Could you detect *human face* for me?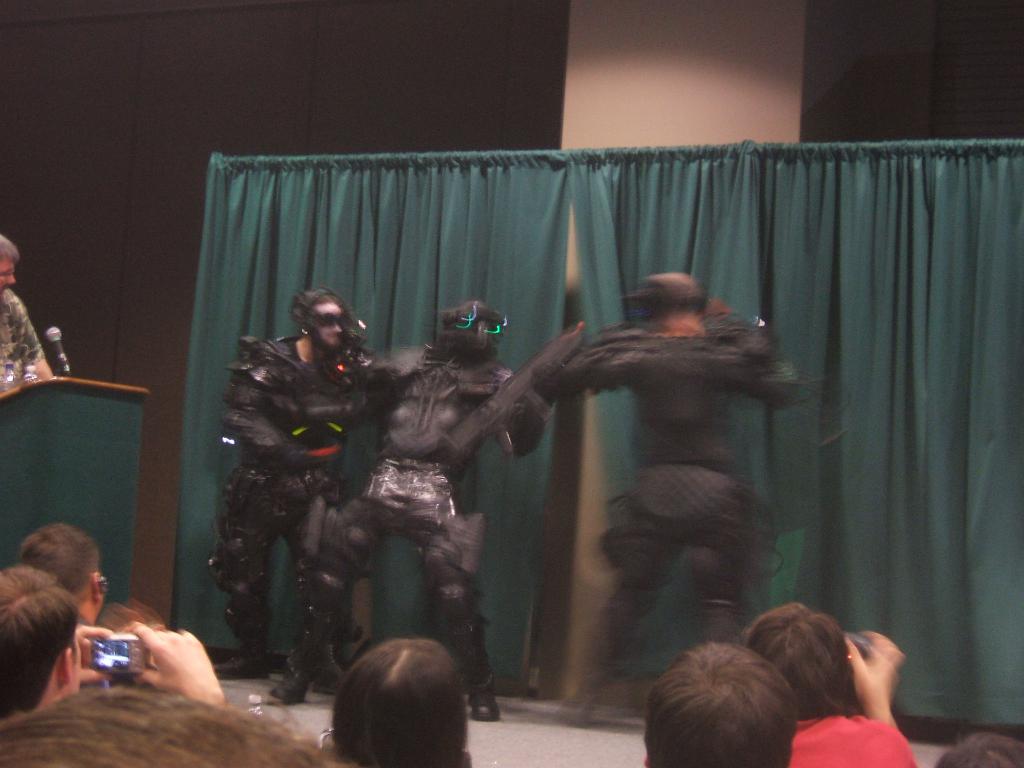
Detection result: {"x1": 0, "y1": 252, "x2": 15, "y2": 294}.
